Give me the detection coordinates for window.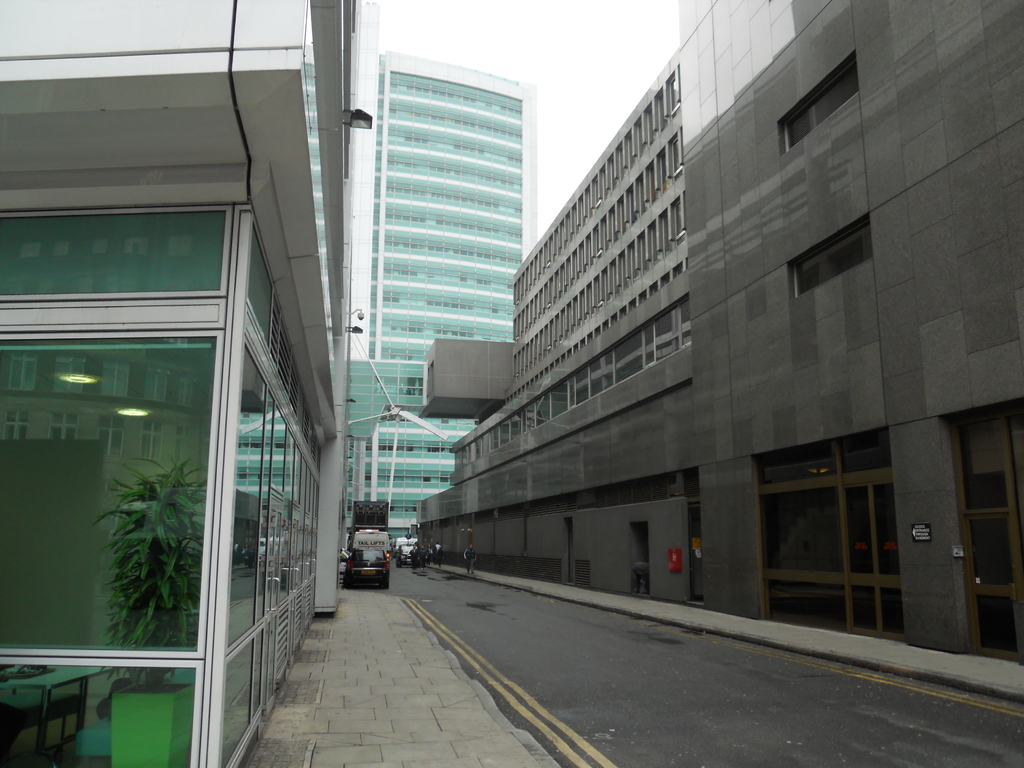
783:210:874:301.
